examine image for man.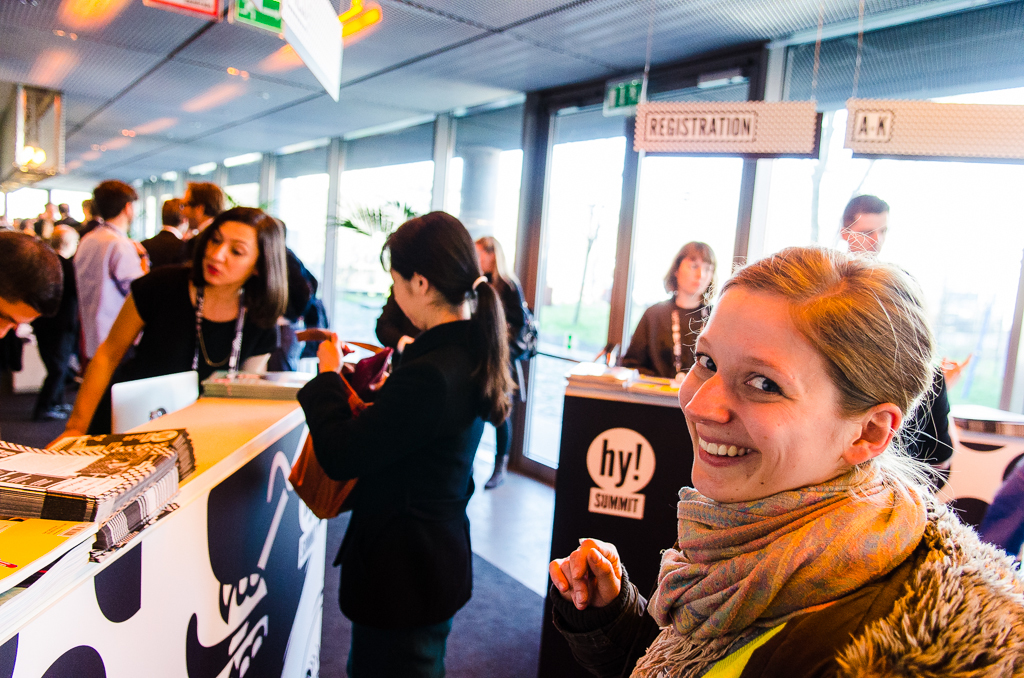
Examination result: select_region(823, 196, 973, 401).
